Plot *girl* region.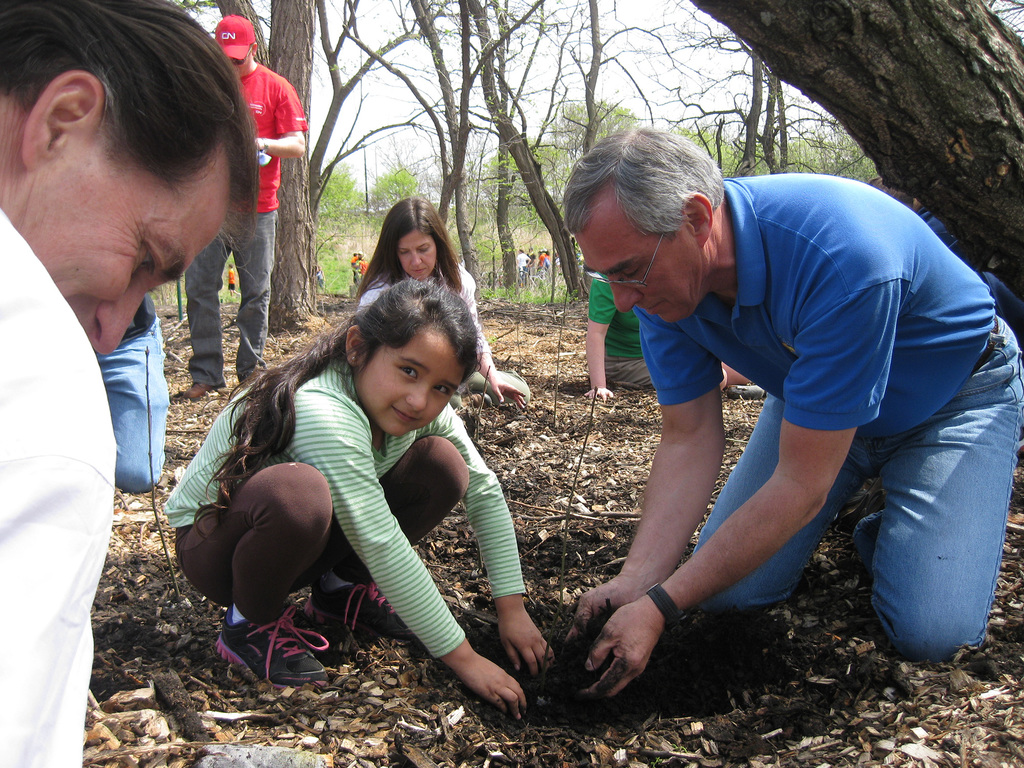
Plotted at BBox(159, 274, 558, 716).
